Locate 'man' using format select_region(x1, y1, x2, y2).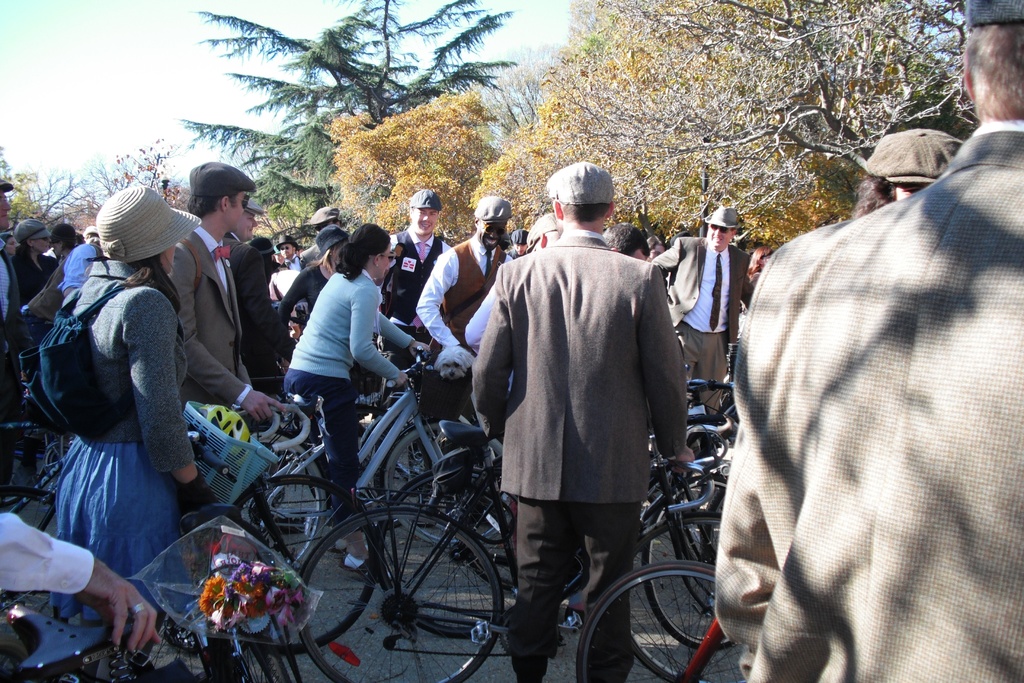
select_region(413, 194, 531, 352).
